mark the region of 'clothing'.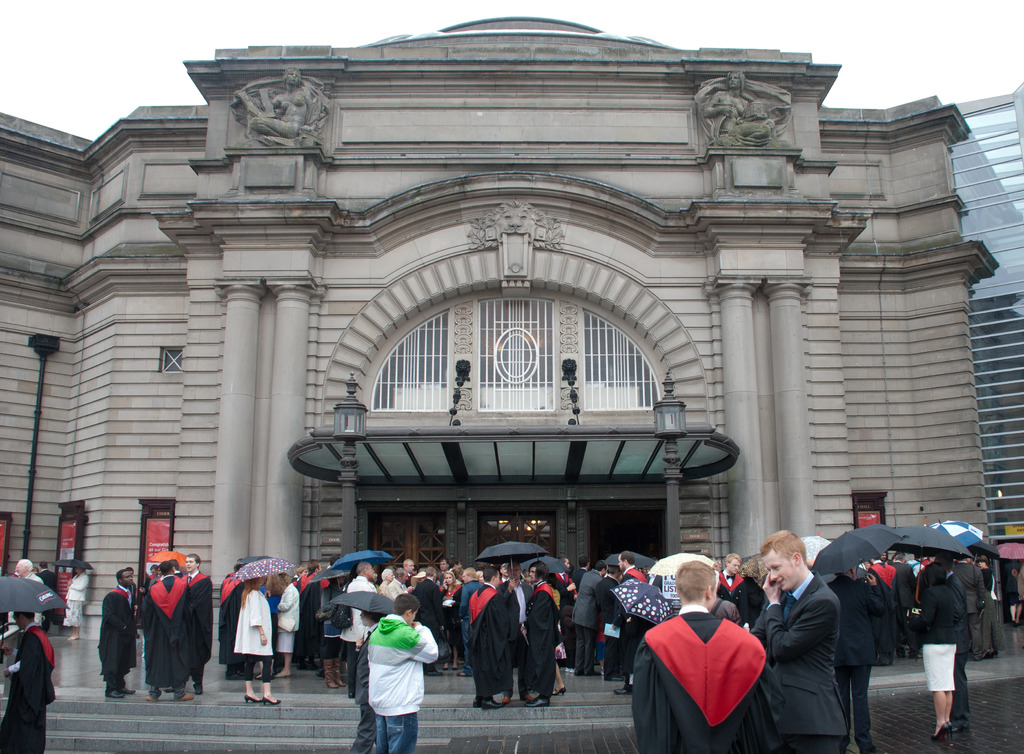
Region: 904/560/924/573.
